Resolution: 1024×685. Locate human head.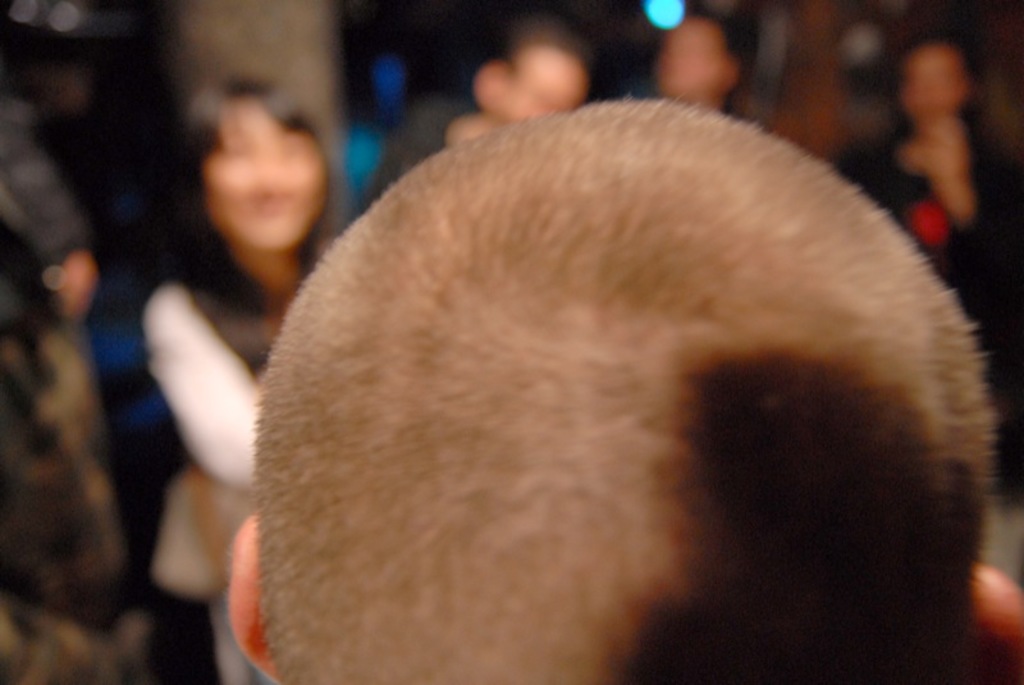
652:15:739:109.
